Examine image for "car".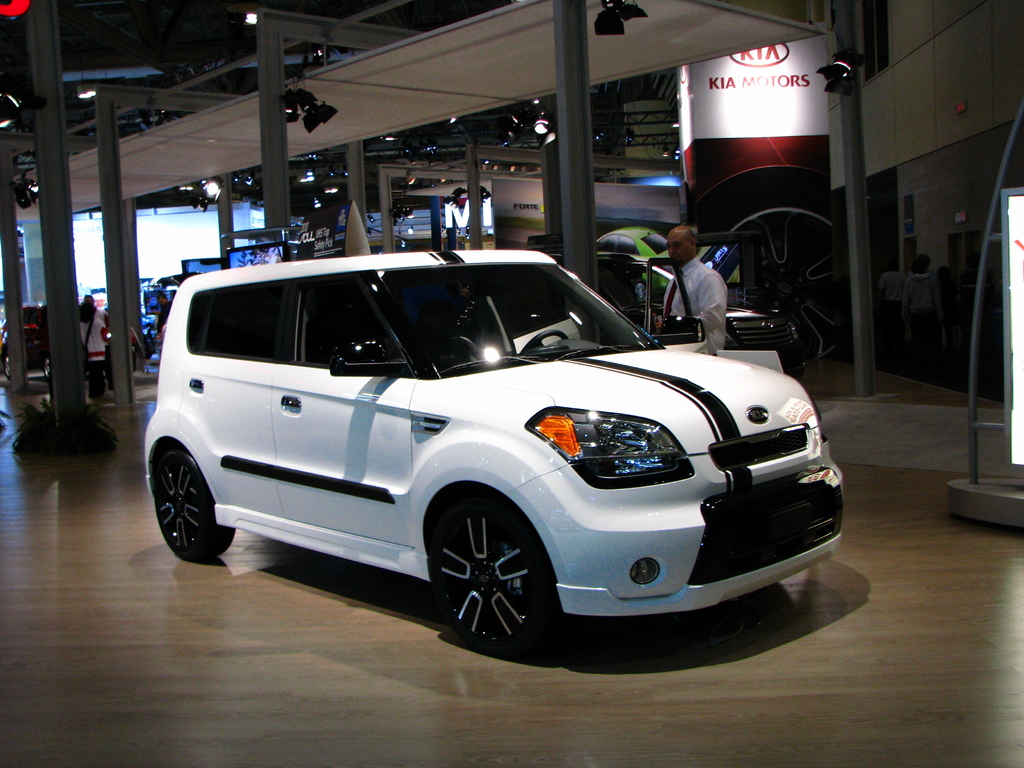
Examination result: (141, 243, 852, 654).
